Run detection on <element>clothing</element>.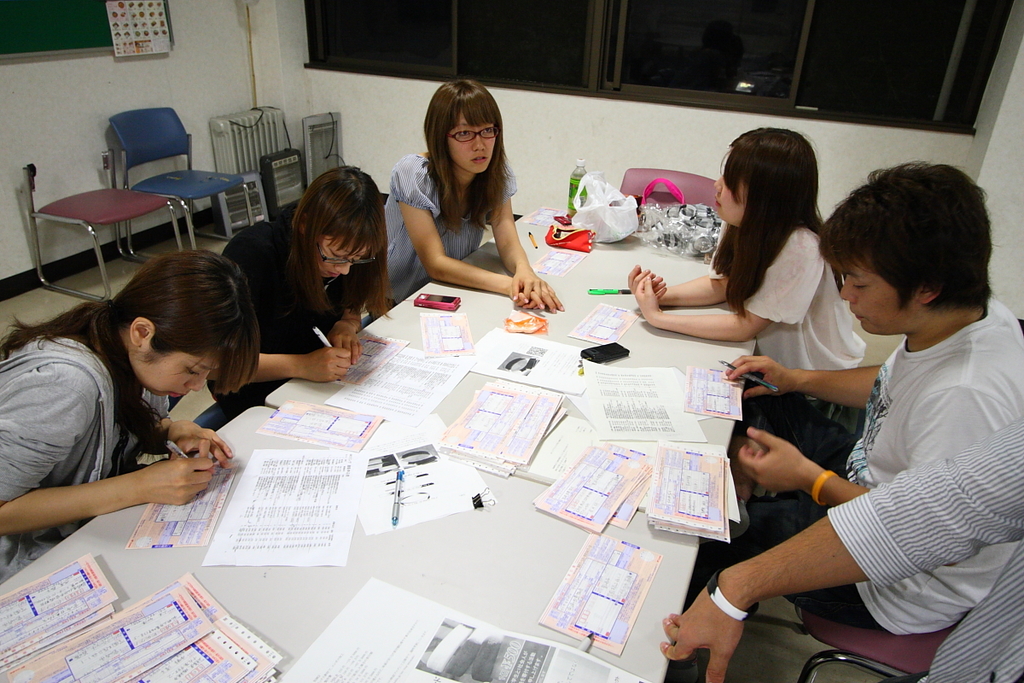
Result: 711:221:869:411.
